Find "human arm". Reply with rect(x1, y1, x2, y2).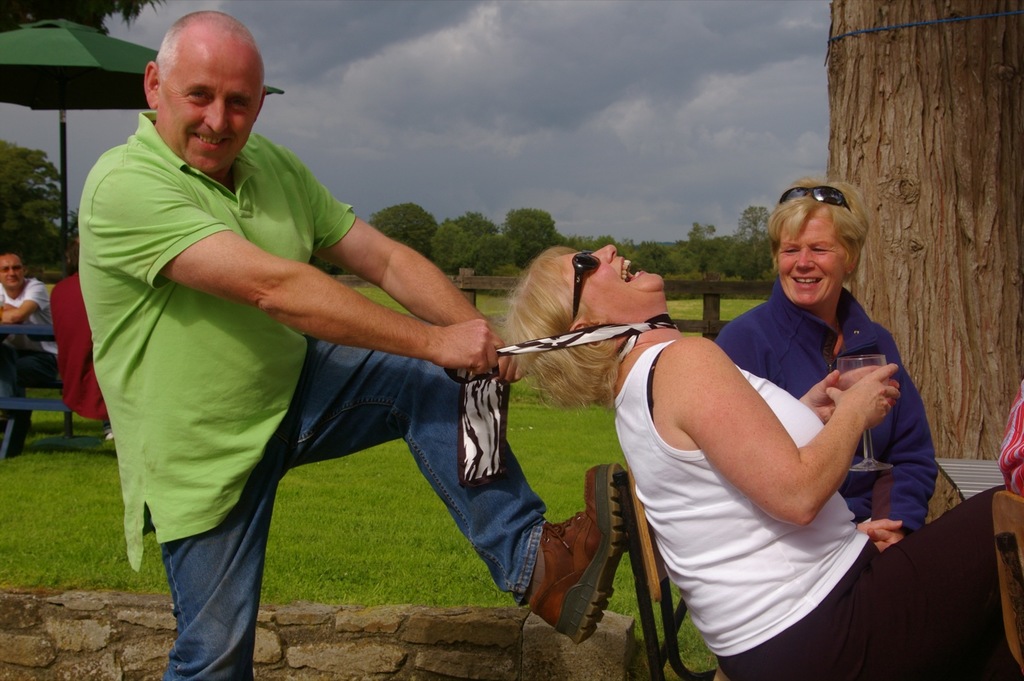
rect(0, 300, 14, 308).
